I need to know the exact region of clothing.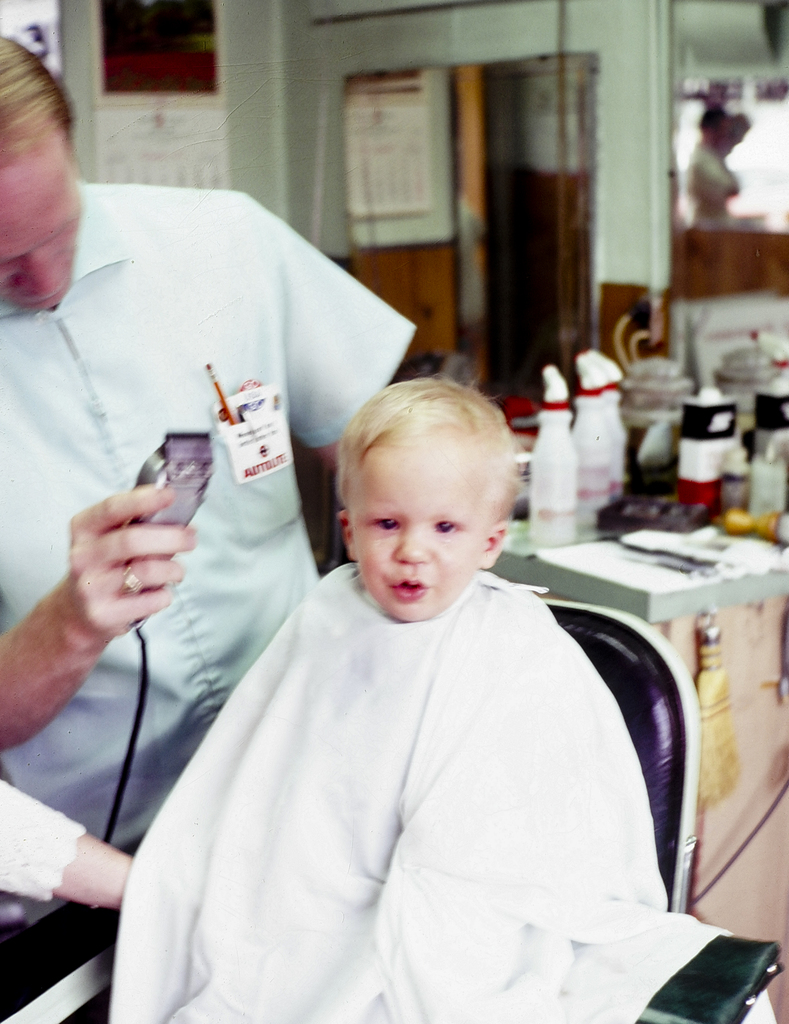
Region: locate(118, 567, 730, 1023).
